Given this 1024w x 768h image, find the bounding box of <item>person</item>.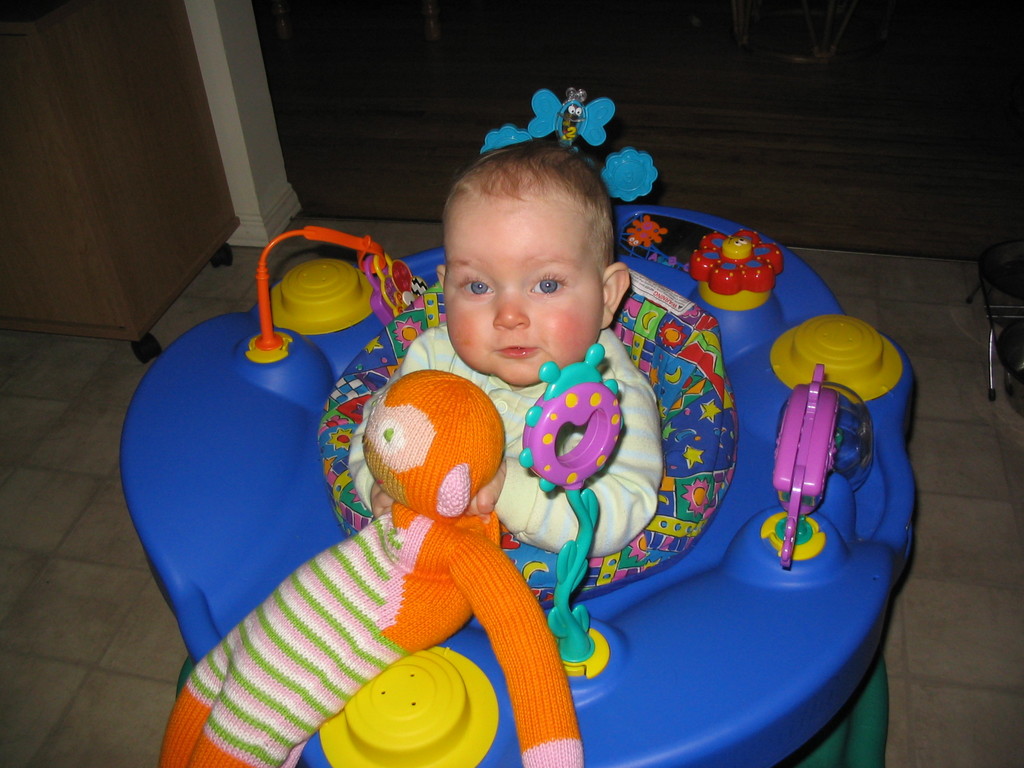
343 133 668 557.
